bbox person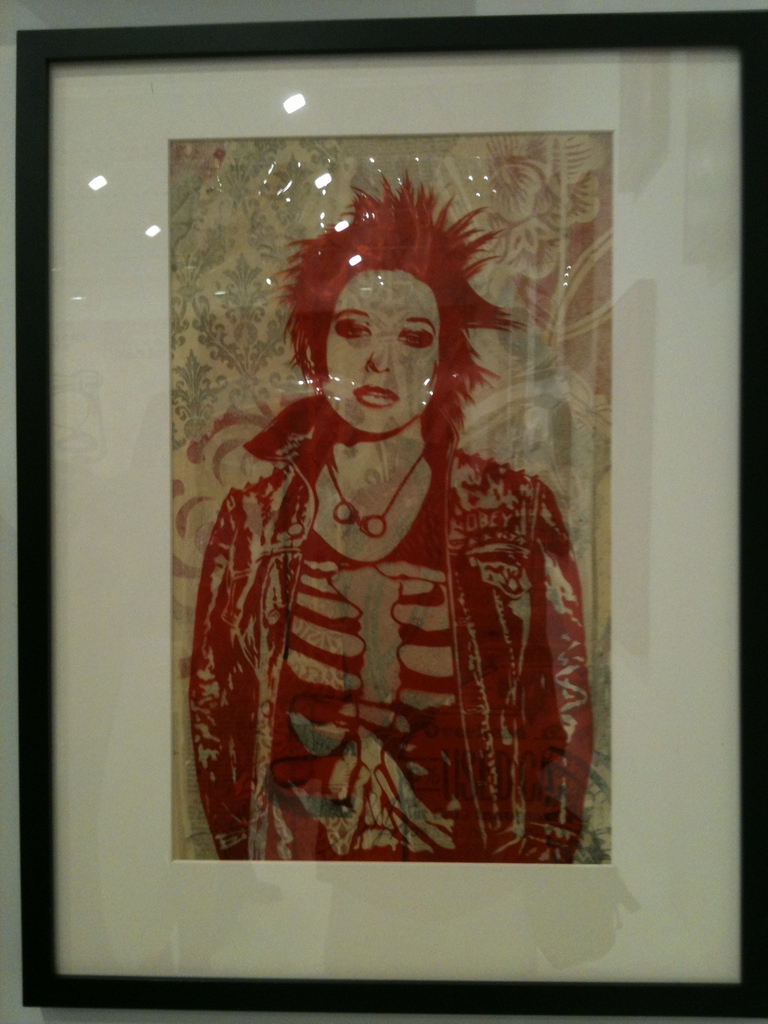
<box>197,173,606,860</box>
